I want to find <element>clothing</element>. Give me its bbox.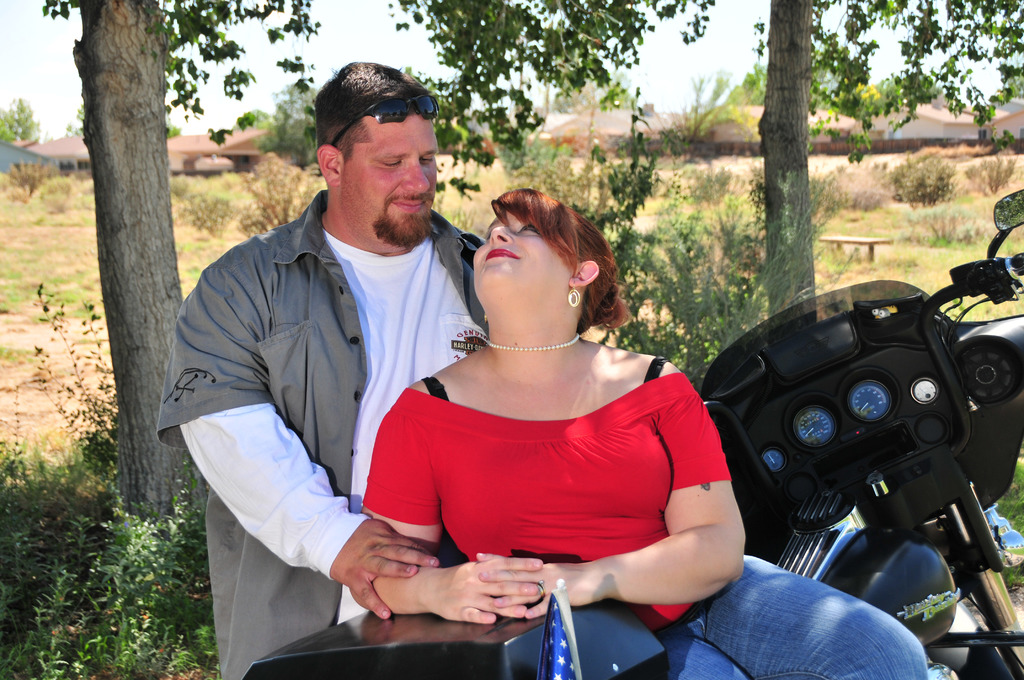
156, 188, 481, 679.
